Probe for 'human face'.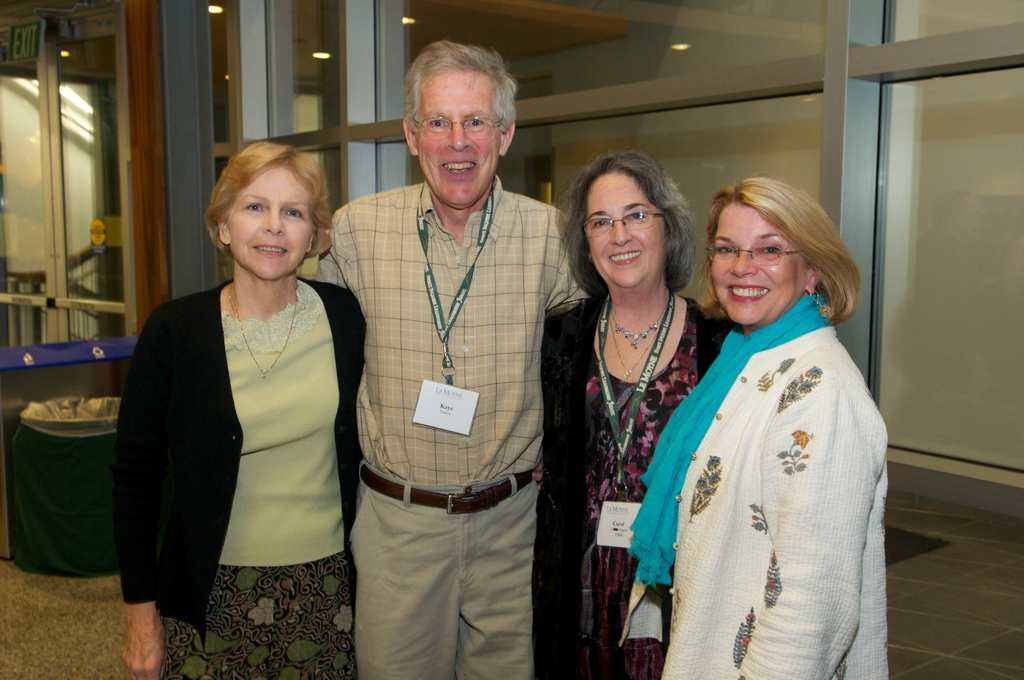
Probe result: bbox=[713, 204, 802, 327].
